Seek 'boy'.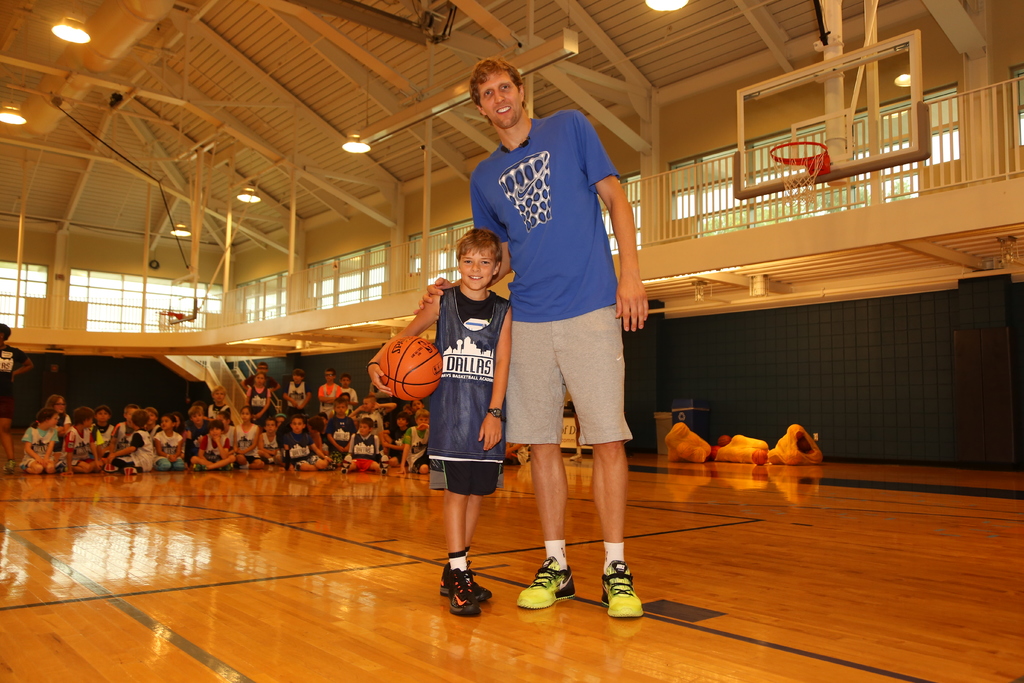
395,409,430,474.
